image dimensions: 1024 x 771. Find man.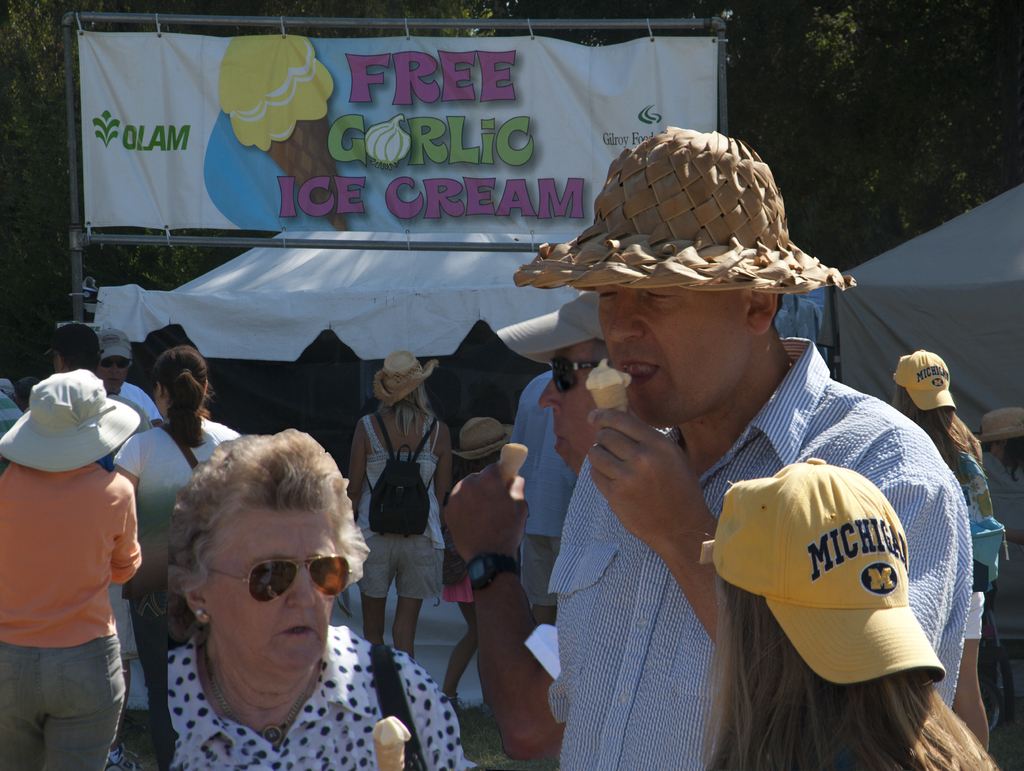
box=[484, 161, 955, 768].
